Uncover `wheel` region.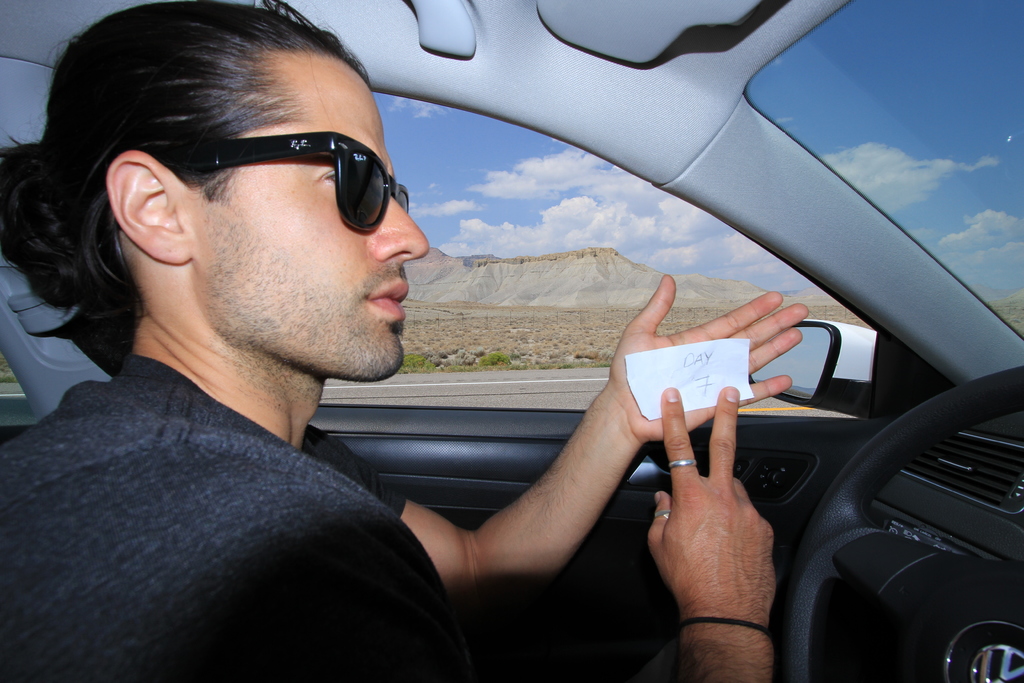
Uncovered: left=788, top=375, right=991, bottom=668.
